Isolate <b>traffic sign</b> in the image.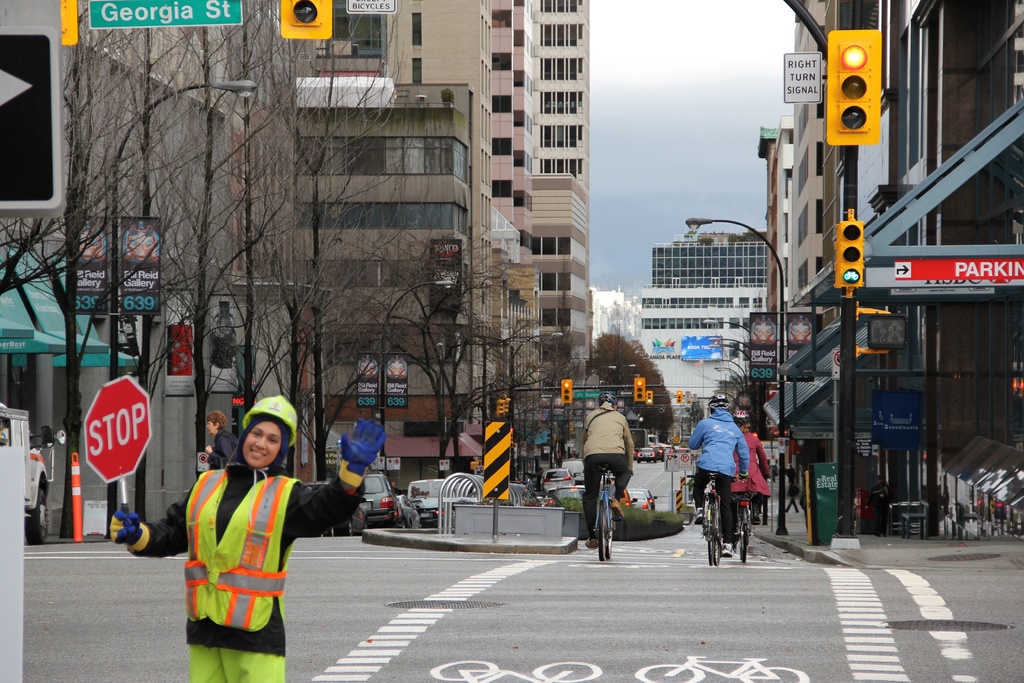
Isolated region: box=[560, 378, 569, 406].
